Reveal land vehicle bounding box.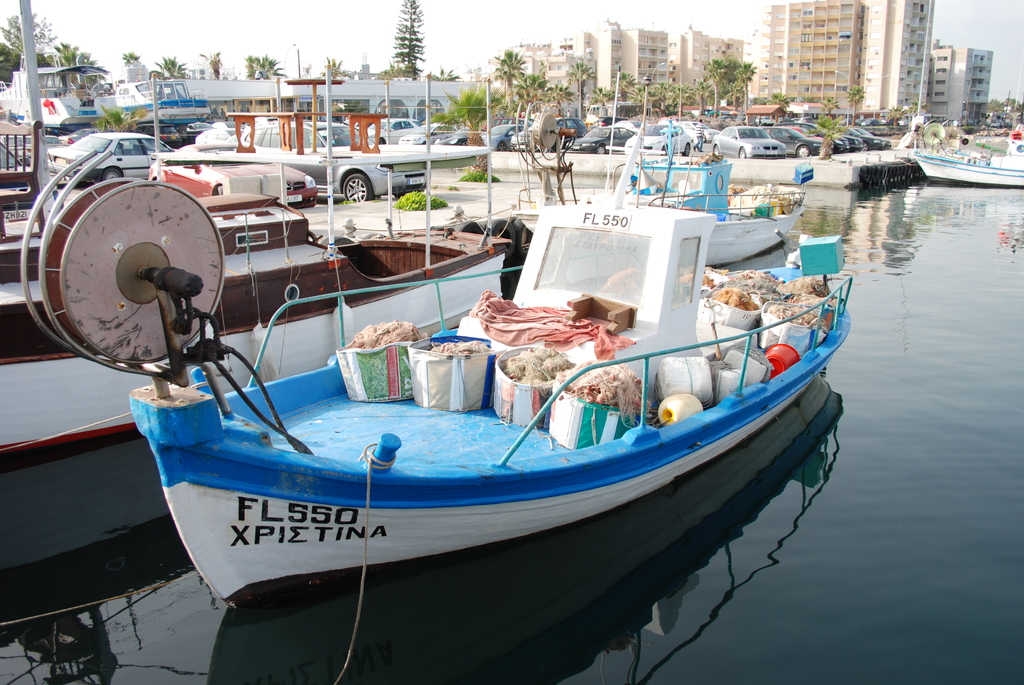
Revealed: bbox=(843, 136, 865, 150).
